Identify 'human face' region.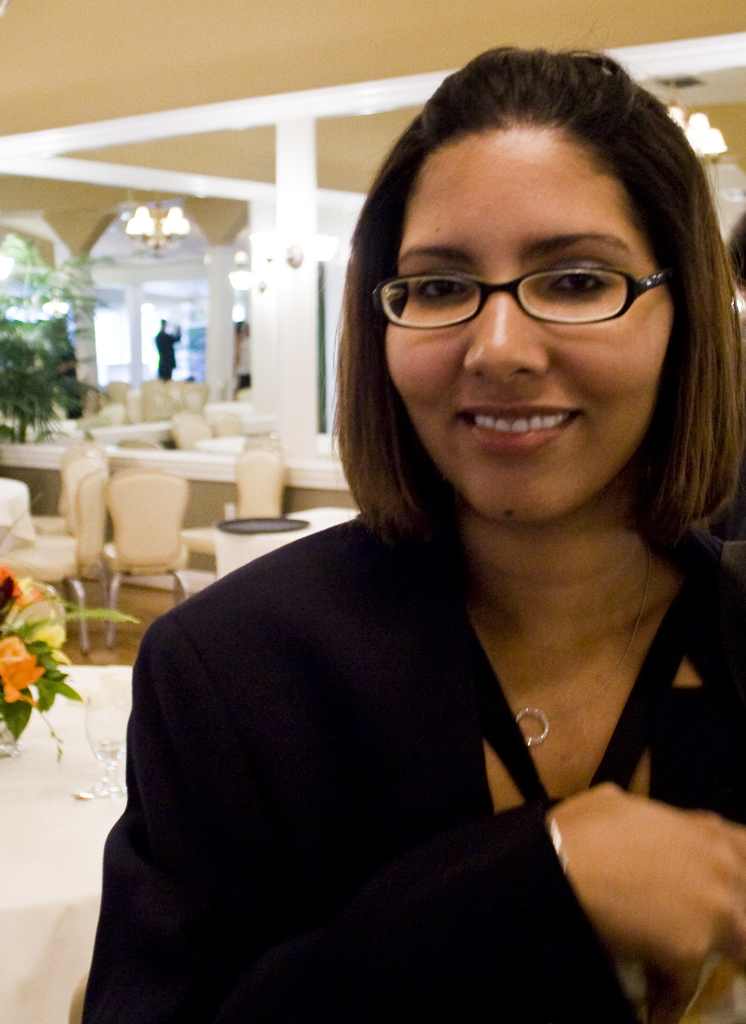
Region: 388:118:673:524.
